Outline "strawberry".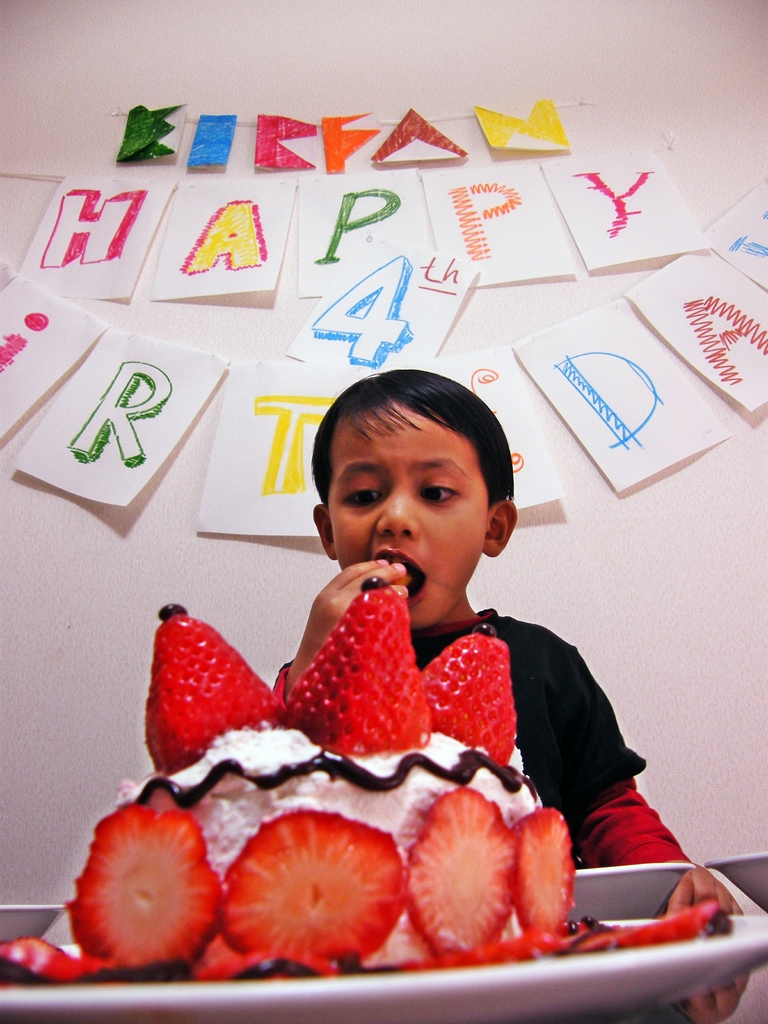
Outline: 285, 566, 440, 758.
